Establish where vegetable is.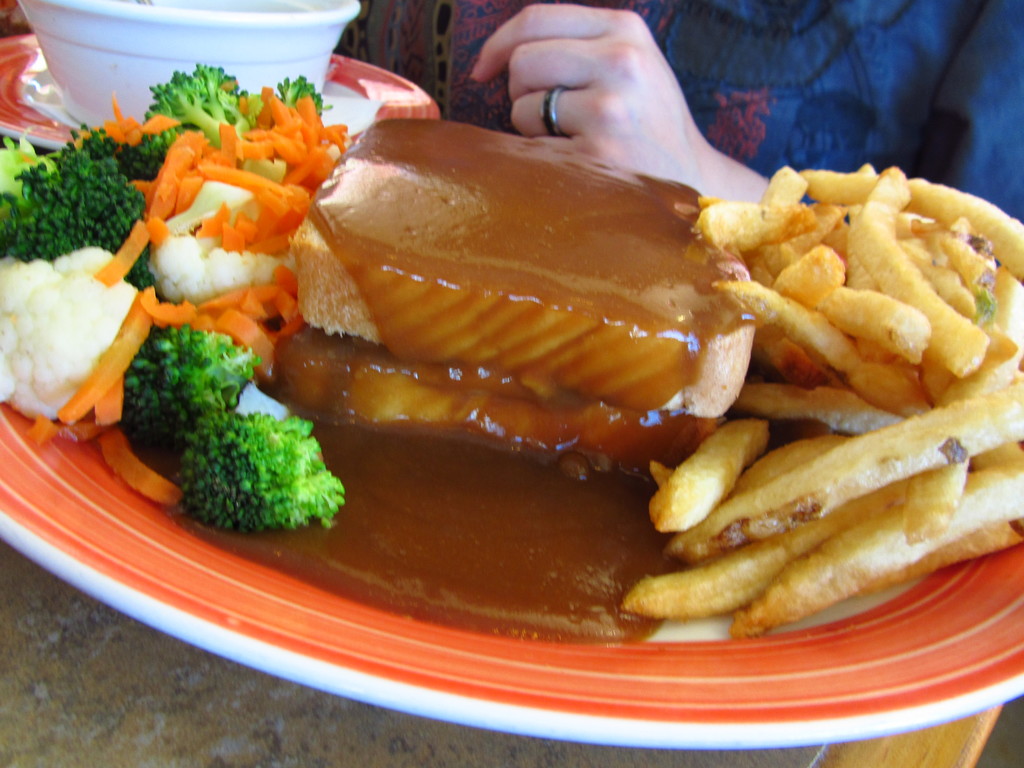
Established at x1=157, y1=69, x2=249, y2=141.
